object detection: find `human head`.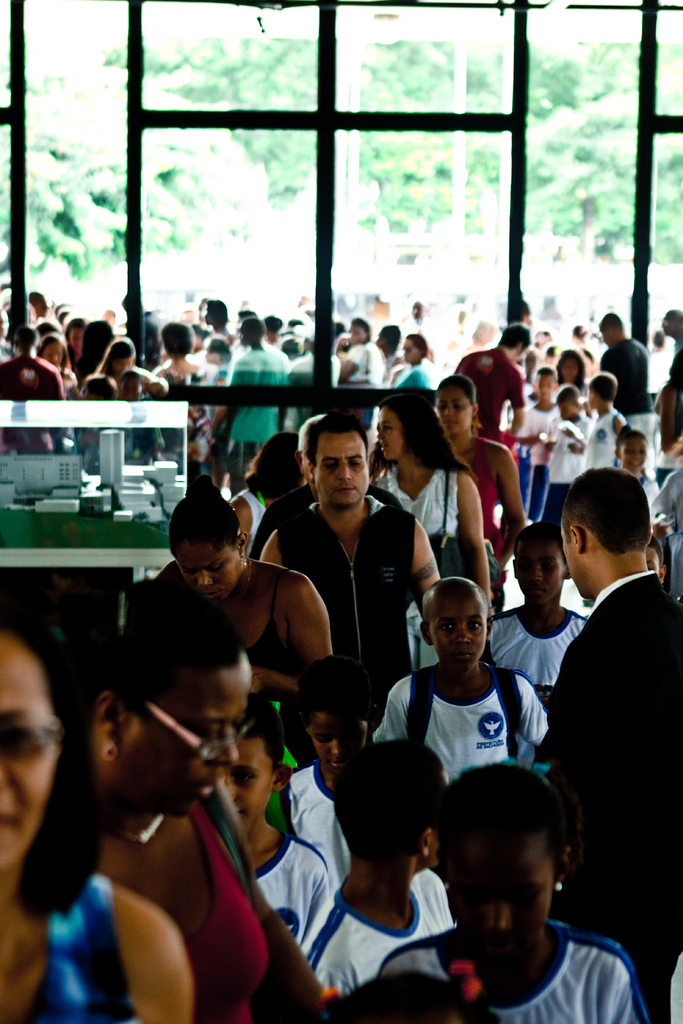
l=245, t=429, r=300, b=505.
